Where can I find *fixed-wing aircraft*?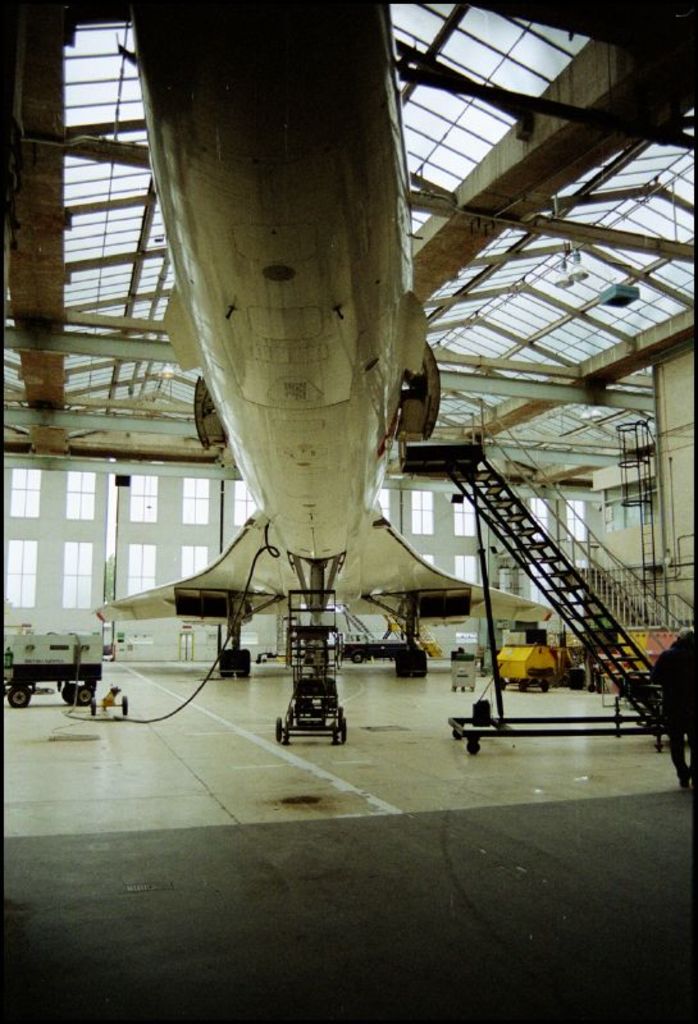
You can find it at detection(96, 1, 552, 678).
